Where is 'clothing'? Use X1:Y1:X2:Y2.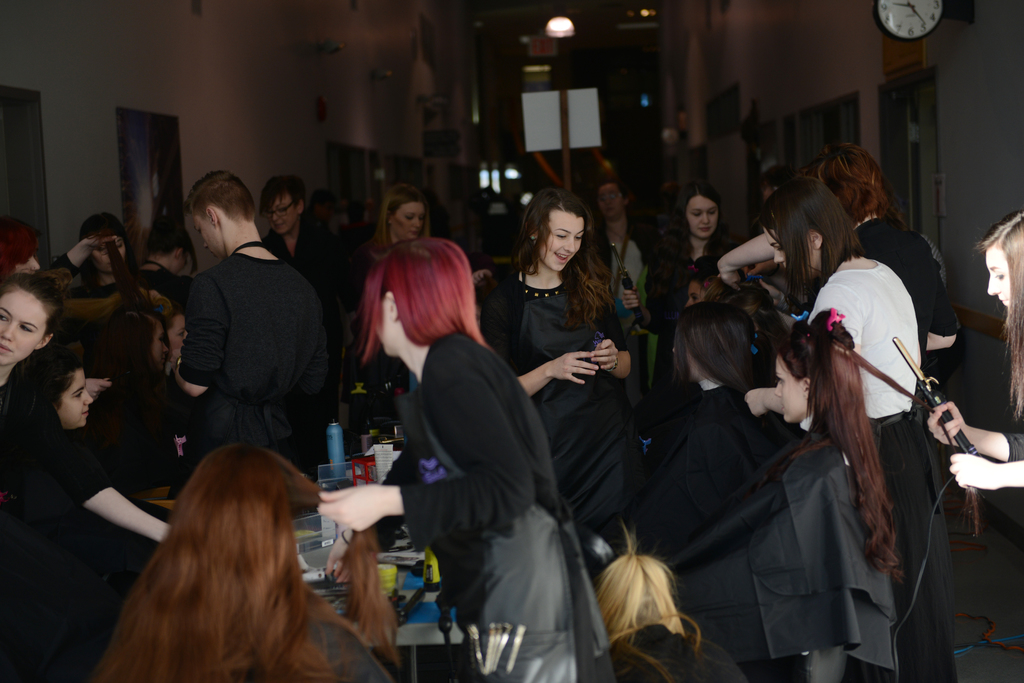
44:252:175:371.
